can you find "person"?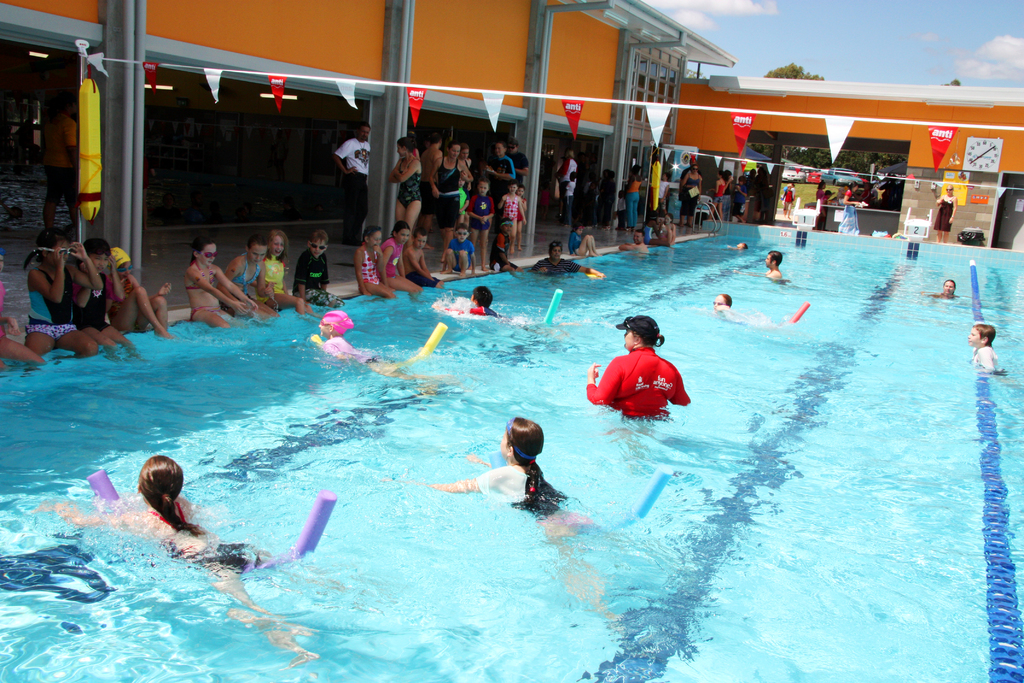
Yes, bounding box: {"left": 182, "top": 233, "right": 259, "bottom": 324}.
